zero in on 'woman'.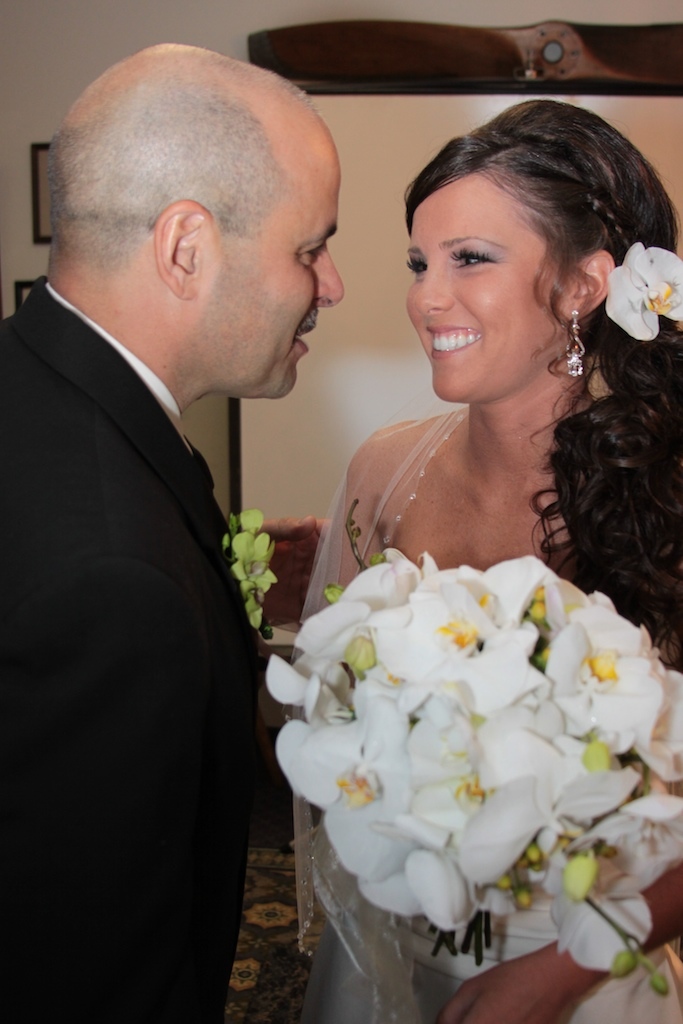
Zeroed in: (263, 104, 682, 1023).
